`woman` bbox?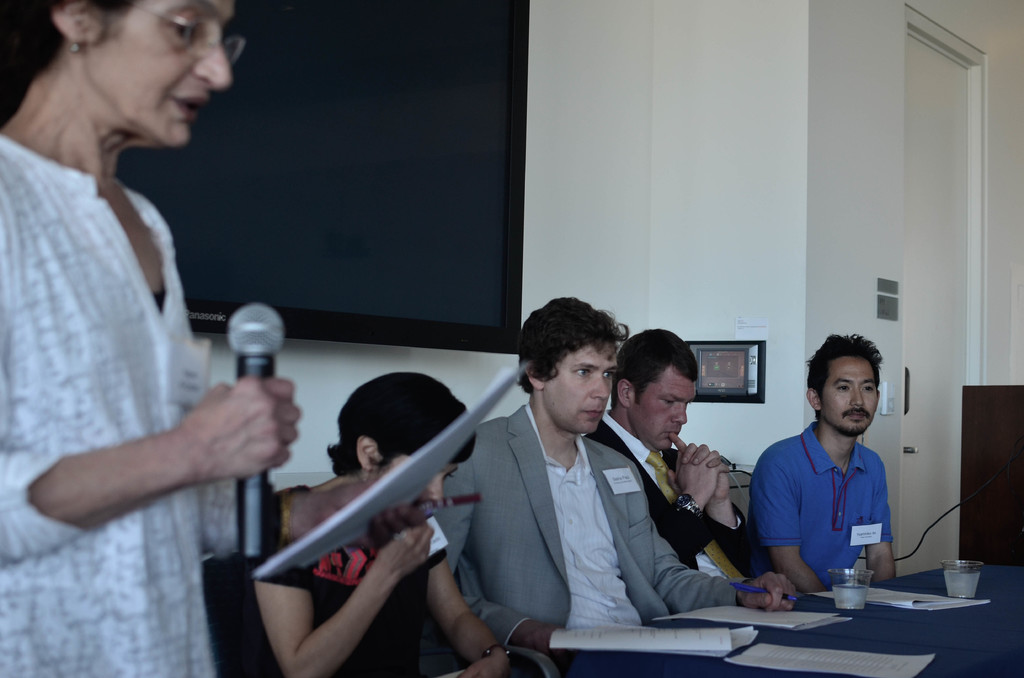
0 0 428 677
